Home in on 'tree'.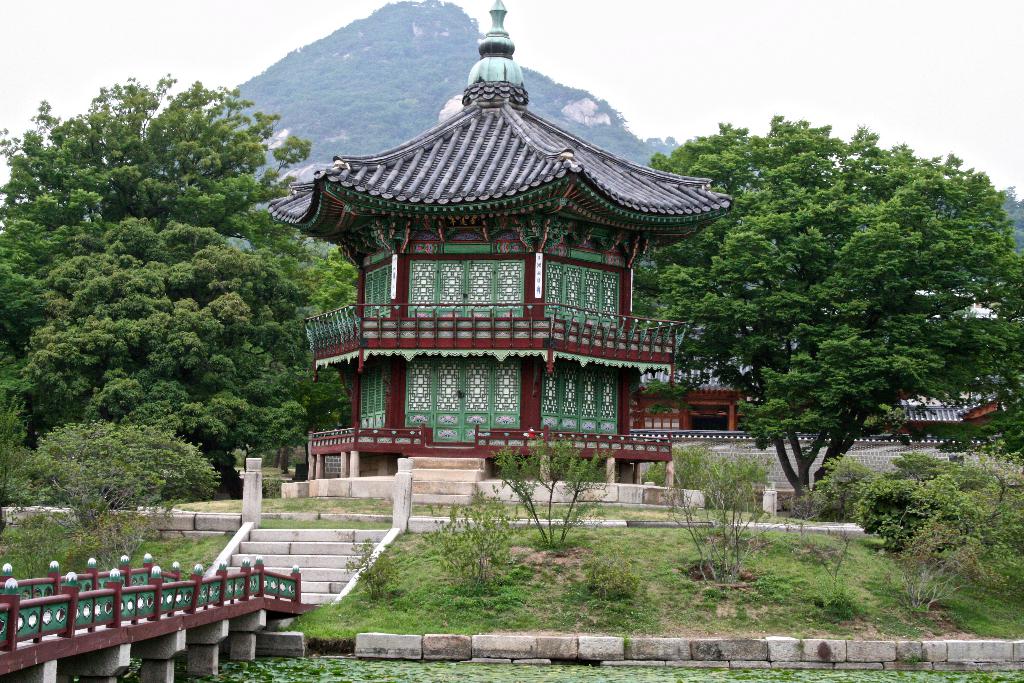
Homed in at box=[21, 418, 207, 540].
